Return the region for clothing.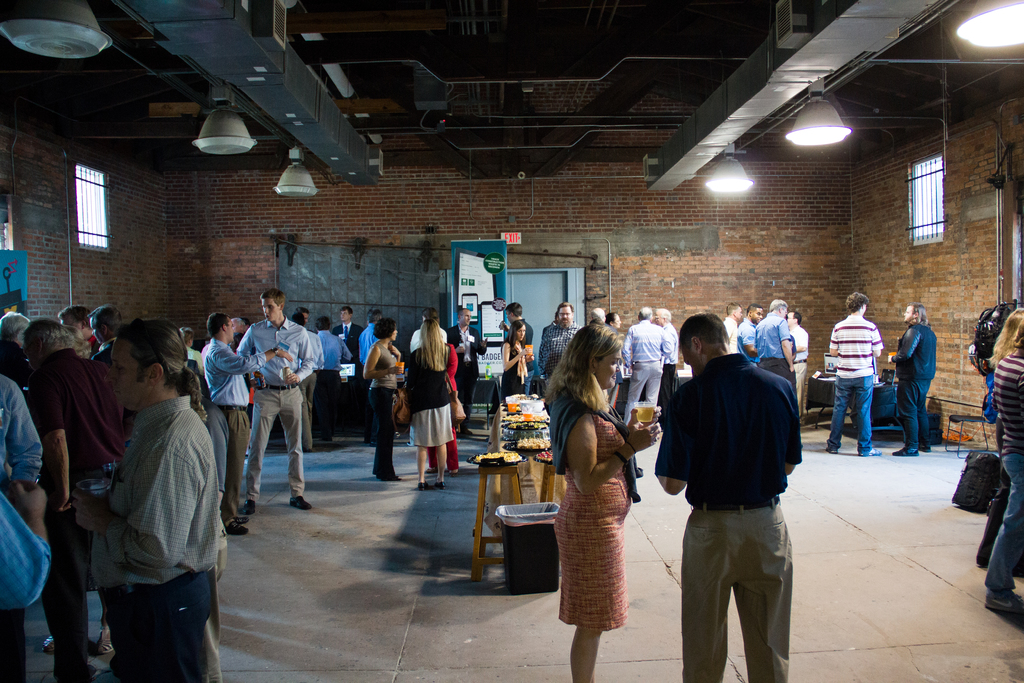
<region>238, 317, 305, 506</region>.
